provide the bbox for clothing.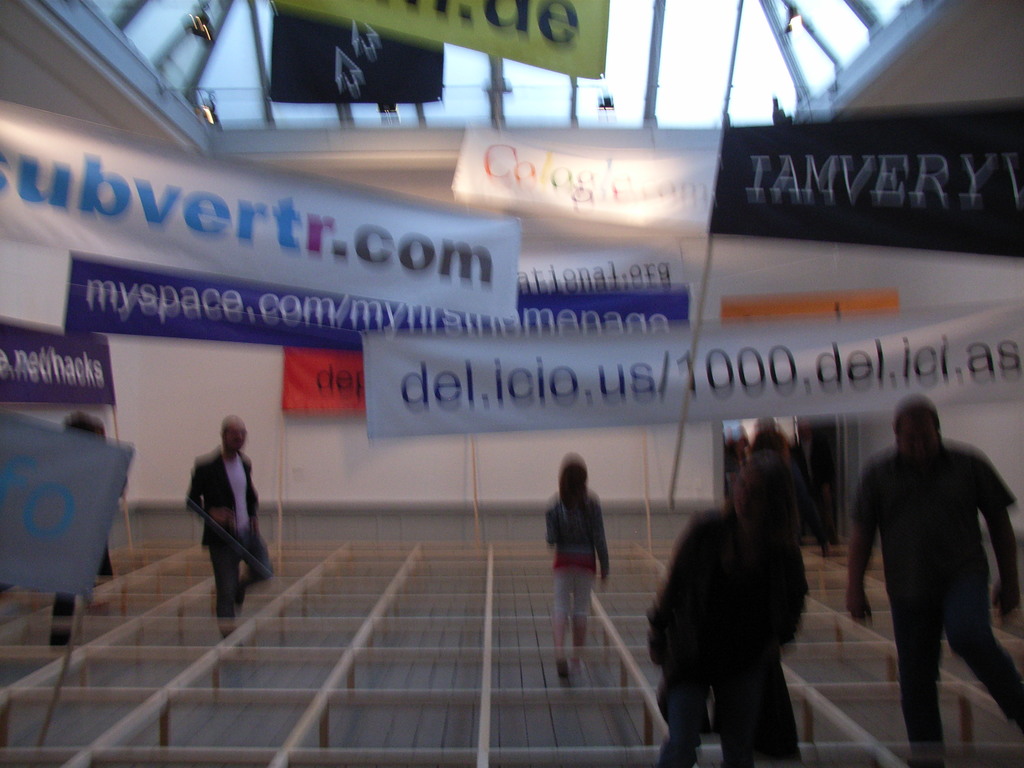
[x1=546, y1=496, x2=612, y2=611].
